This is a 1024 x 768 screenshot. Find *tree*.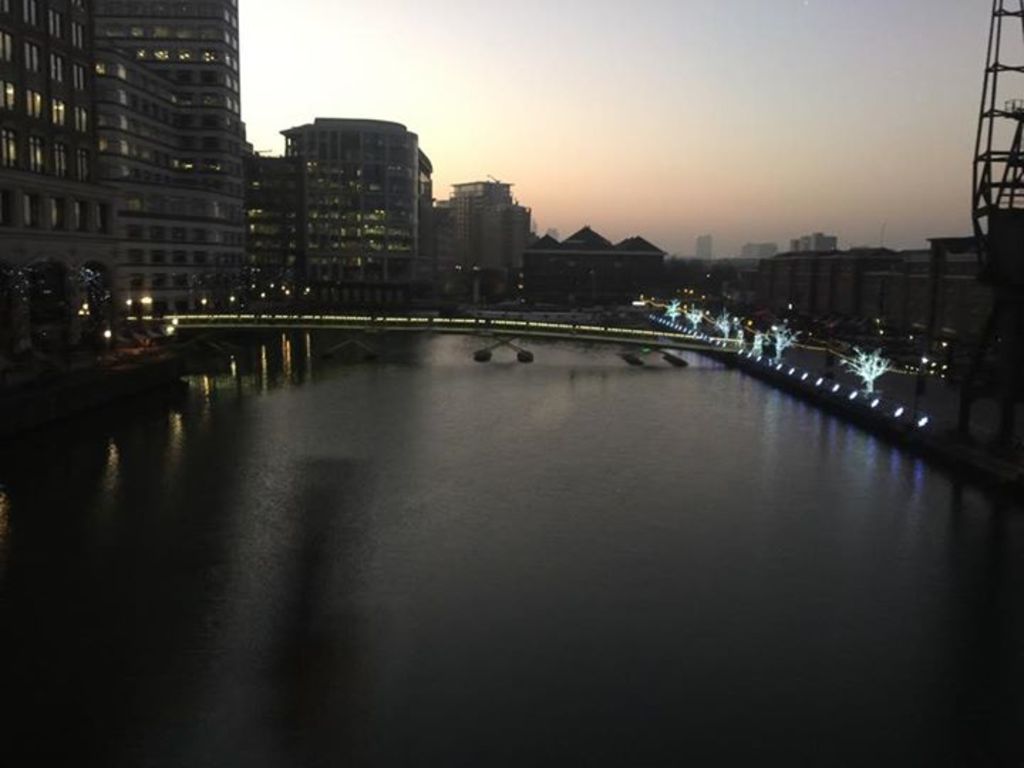
Bounding box: 0,257,37,405.
